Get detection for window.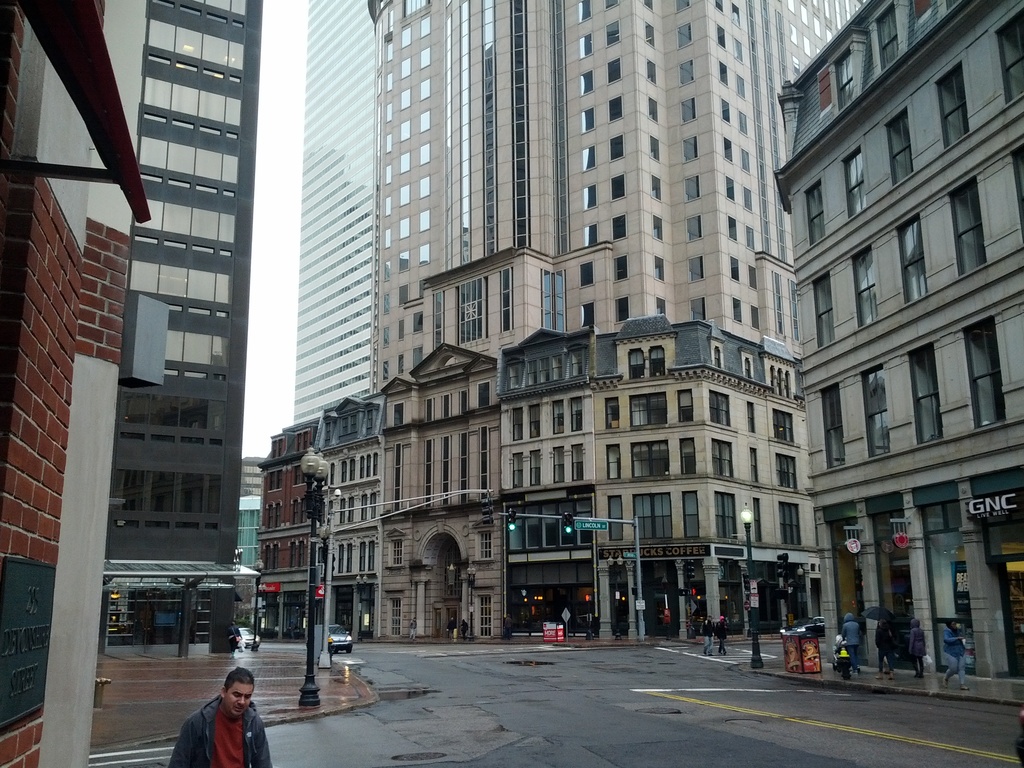
Detection: rect(938, 62, 968, 147).
